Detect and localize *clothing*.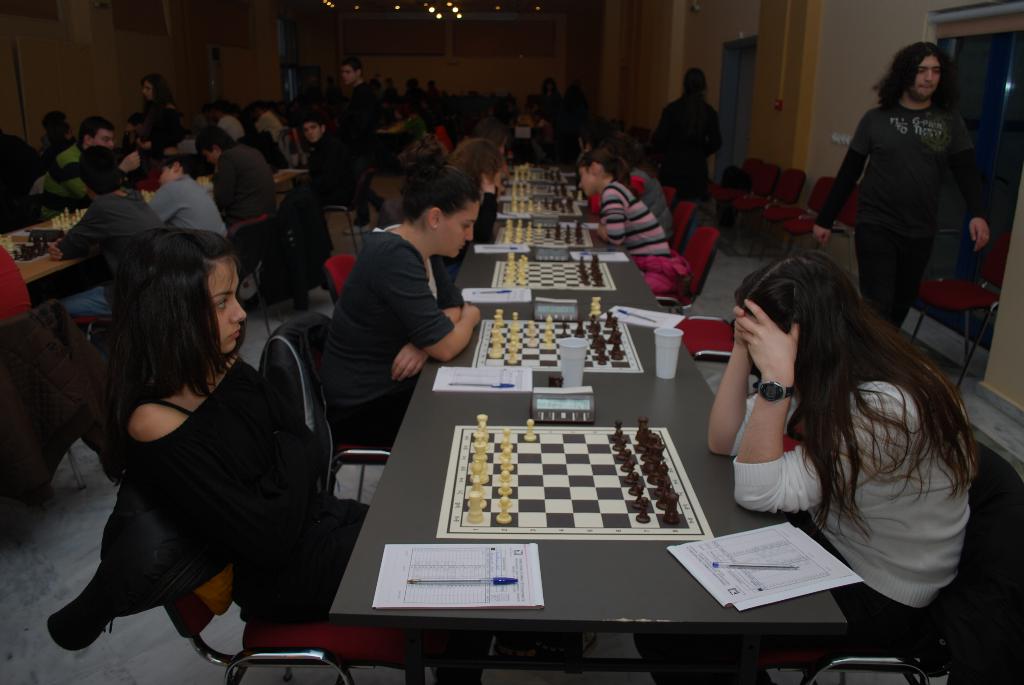
Localized at <region>598, 180, 697, 302</region>.
